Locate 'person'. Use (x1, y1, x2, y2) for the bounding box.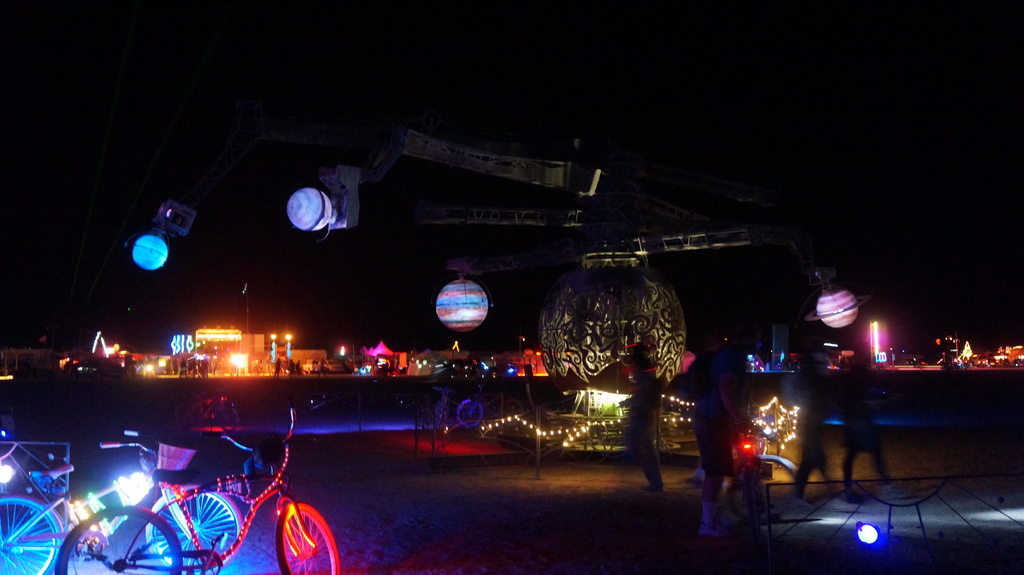
(620, 342, 666, 498).
